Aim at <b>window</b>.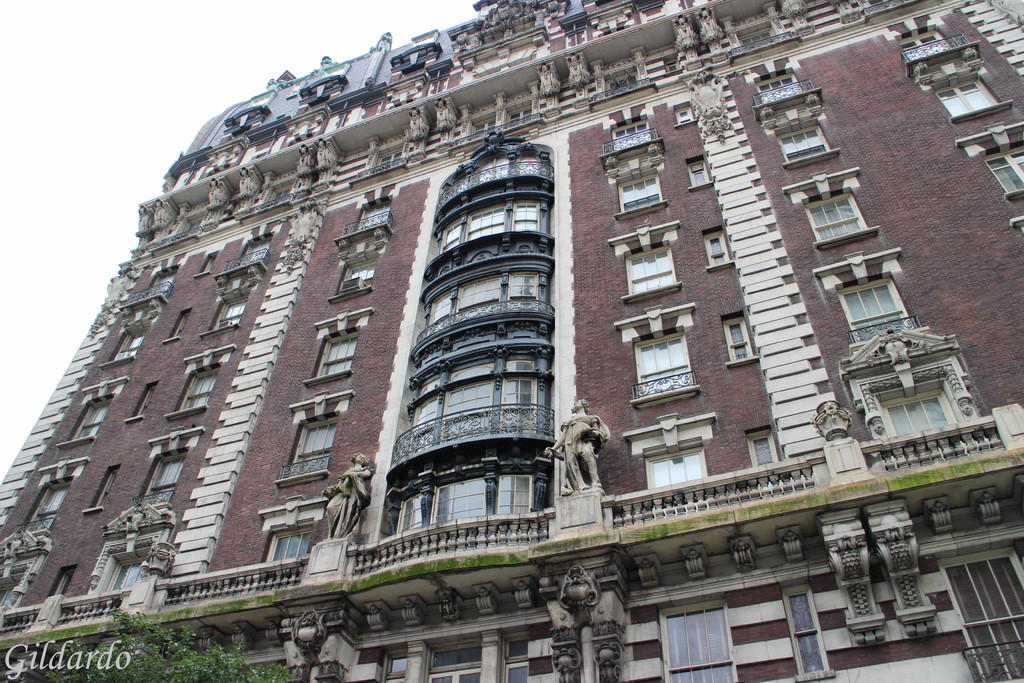
Aimed at bbox(641, 442, 717, 493).
